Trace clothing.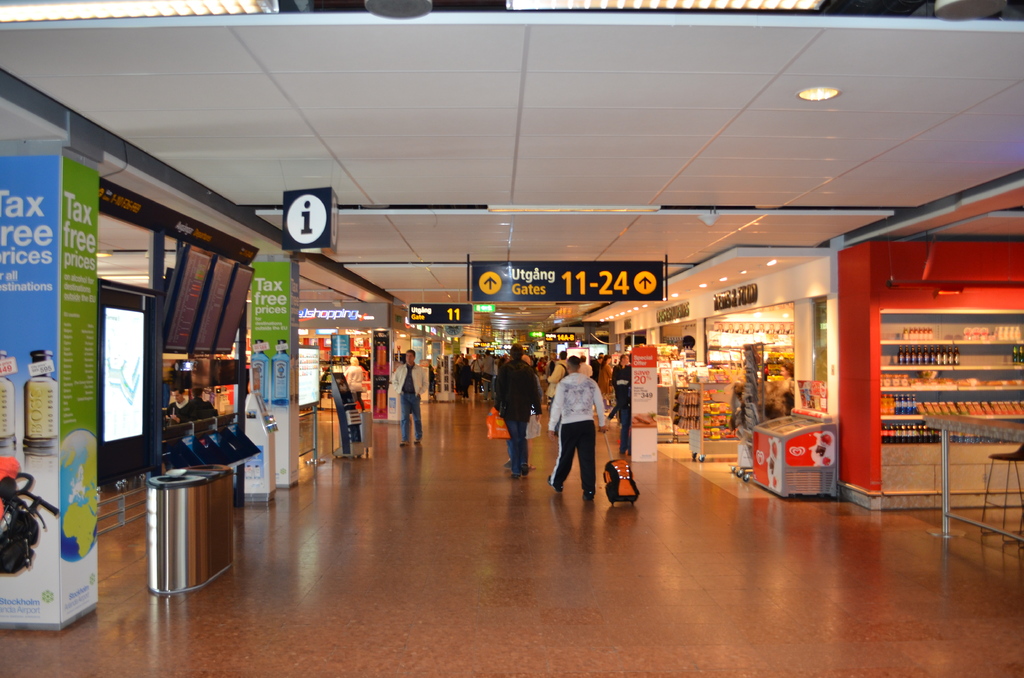
Traced to 617,367,632,450.
